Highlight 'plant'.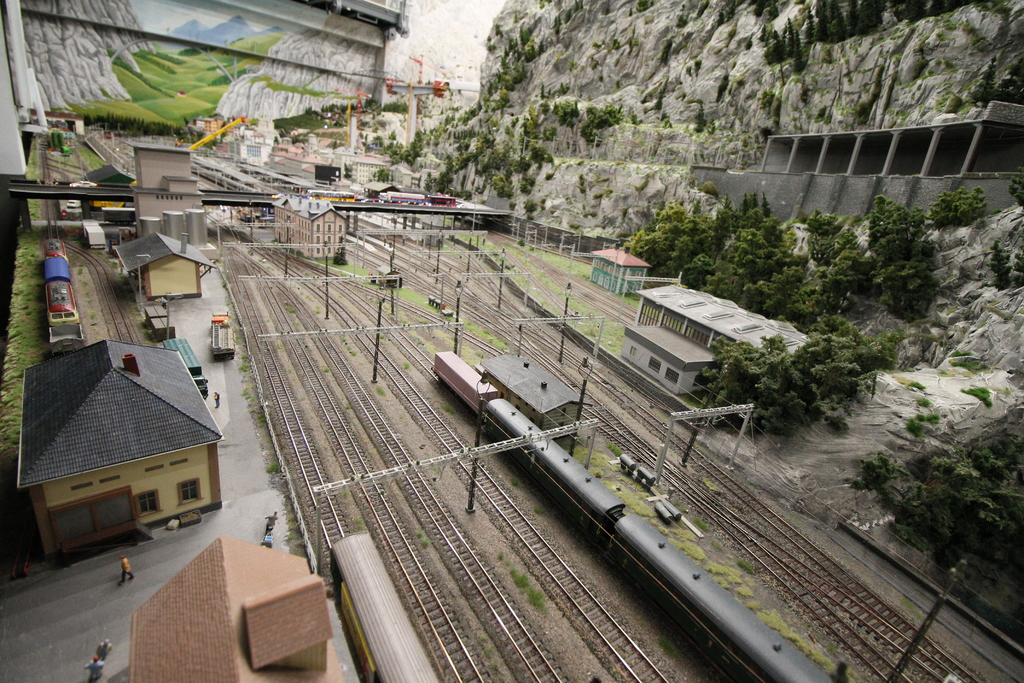
Highlighted region: 609, 443, 621, 458.
